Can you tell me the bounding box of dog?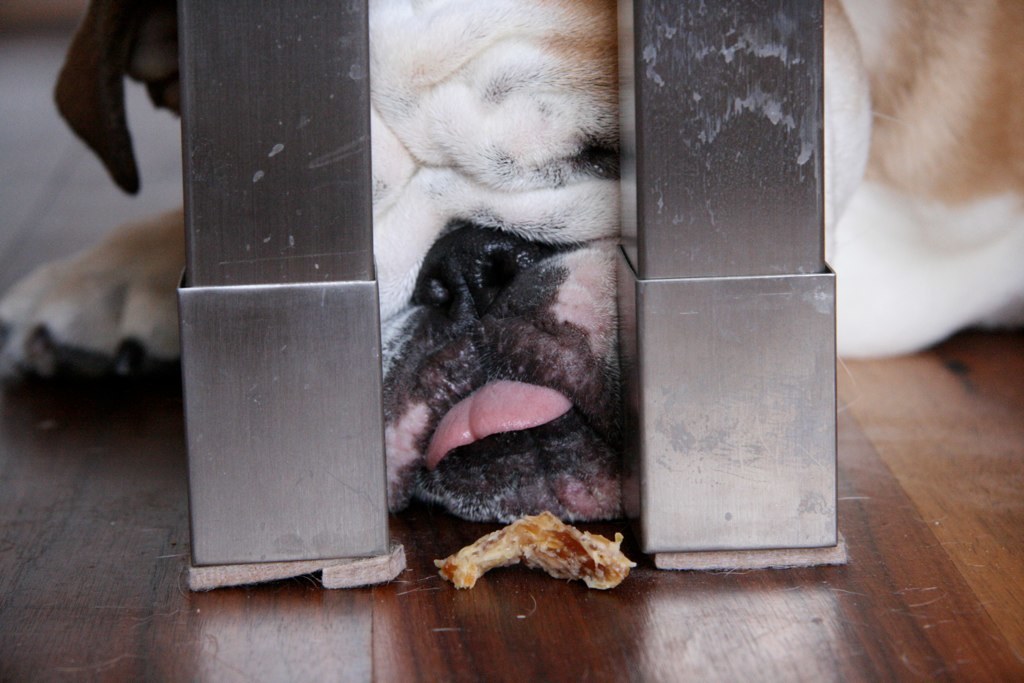
{"left": 0, "top": 0, "right": 1023, "bottom": 522}.
